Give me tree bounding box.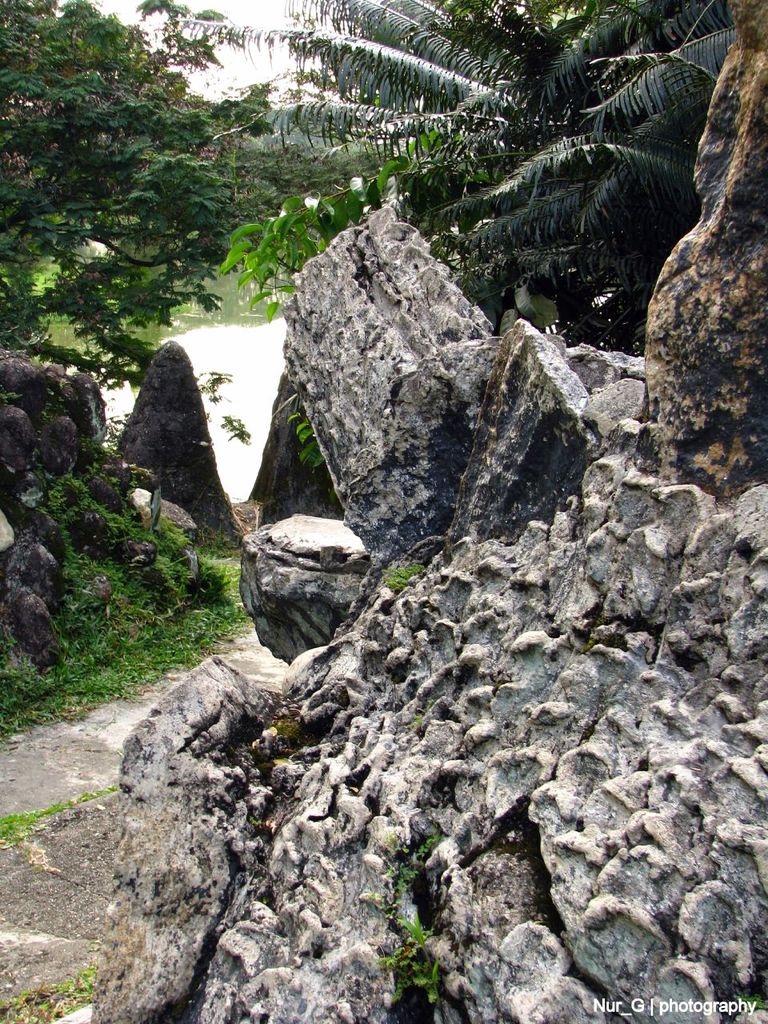
0, 0, 288, 451.
